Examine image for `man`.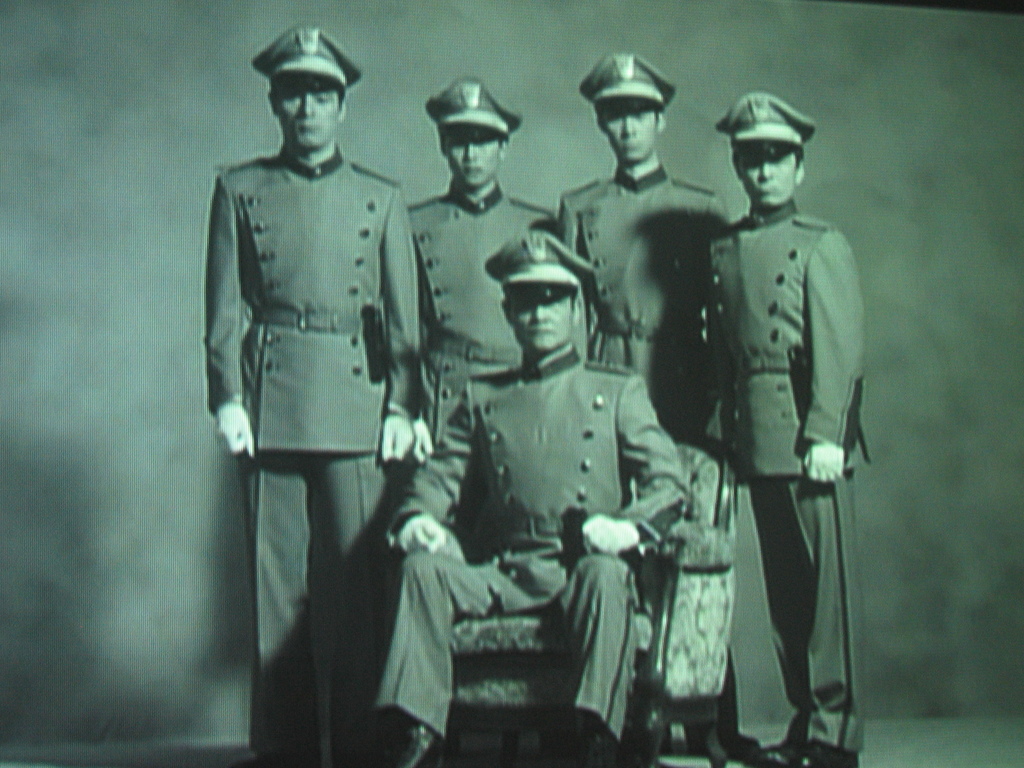
Examination result: (404, 71, 561, 491).
